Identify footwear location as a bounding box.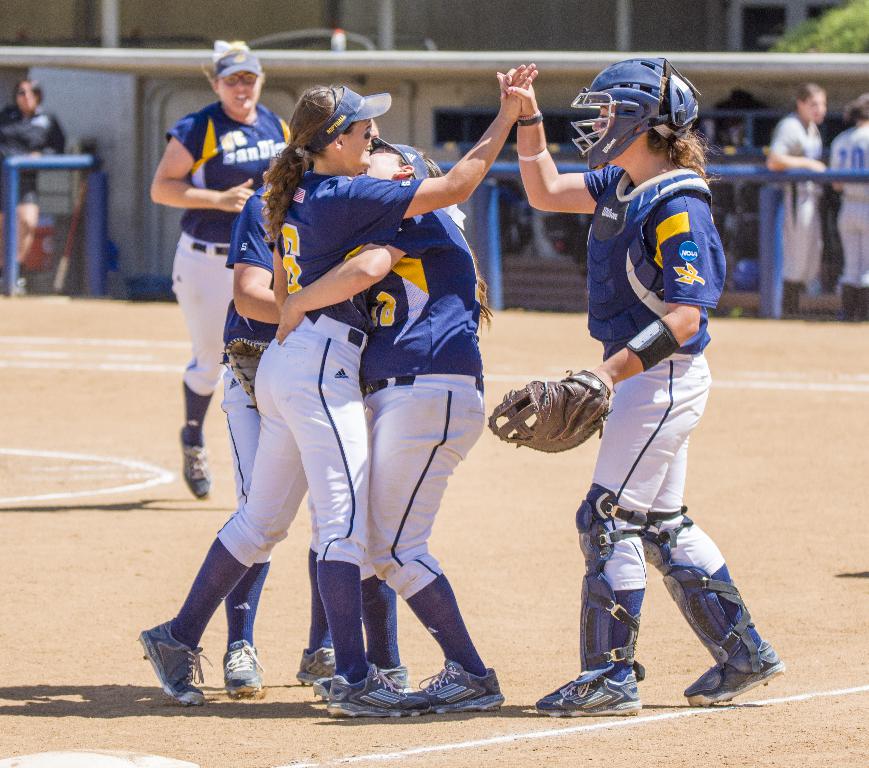
x1=180, y1=424, x2=211, y2=497.
